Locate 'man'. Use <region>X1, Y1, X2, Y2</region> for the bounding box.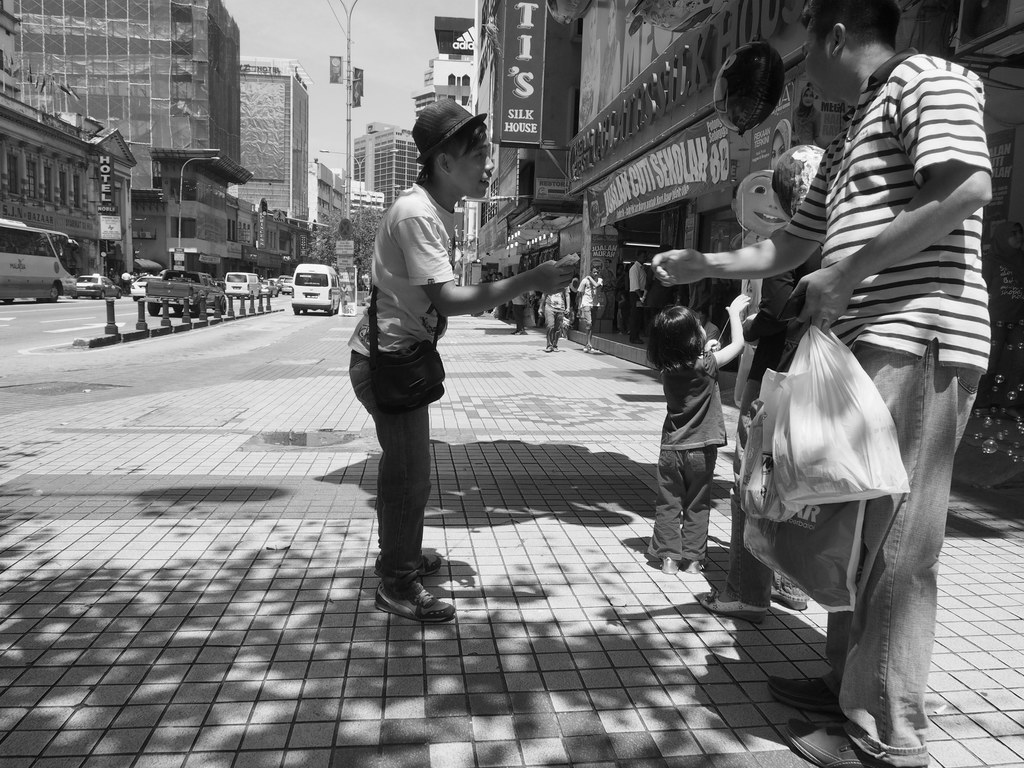
<region>616, 267, 627, 332</region>.
